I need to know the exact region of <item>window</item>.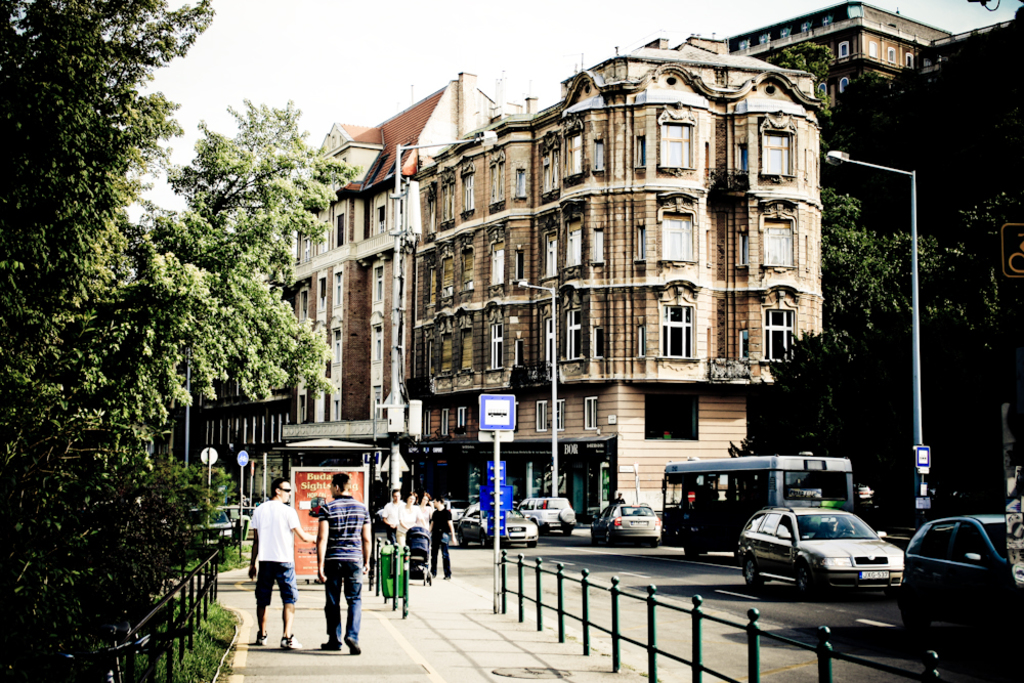
Region: 732/12/930/105.
